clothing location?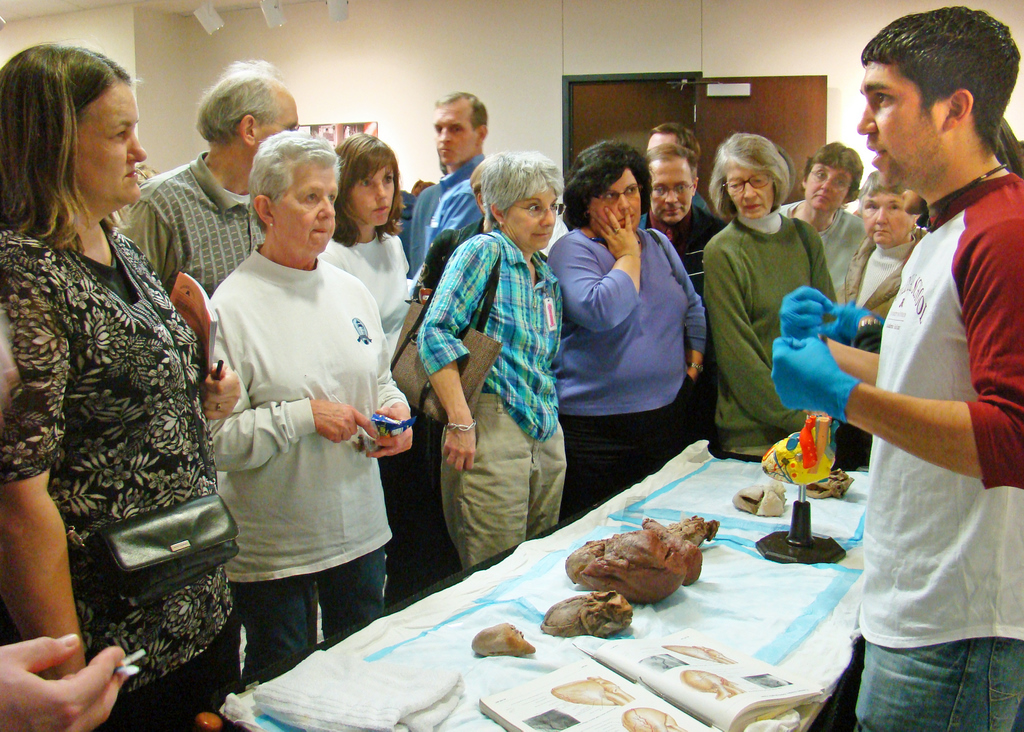
<region>525, 212, 745, 462</region>
